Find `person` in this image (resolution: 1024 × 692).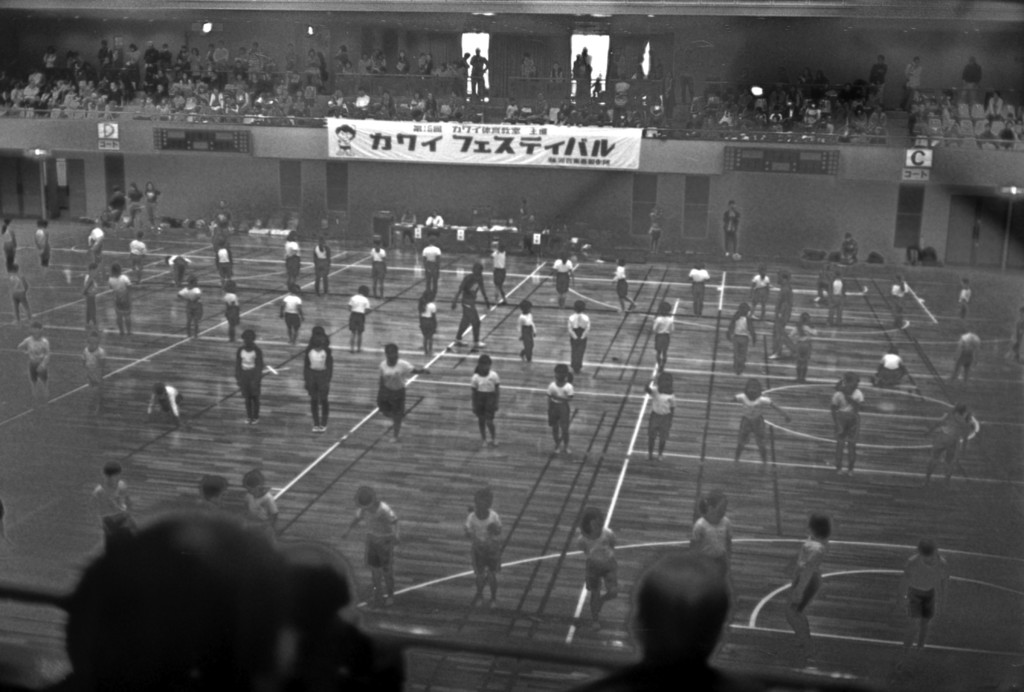
bbox=[10, 322, 54, 403].
